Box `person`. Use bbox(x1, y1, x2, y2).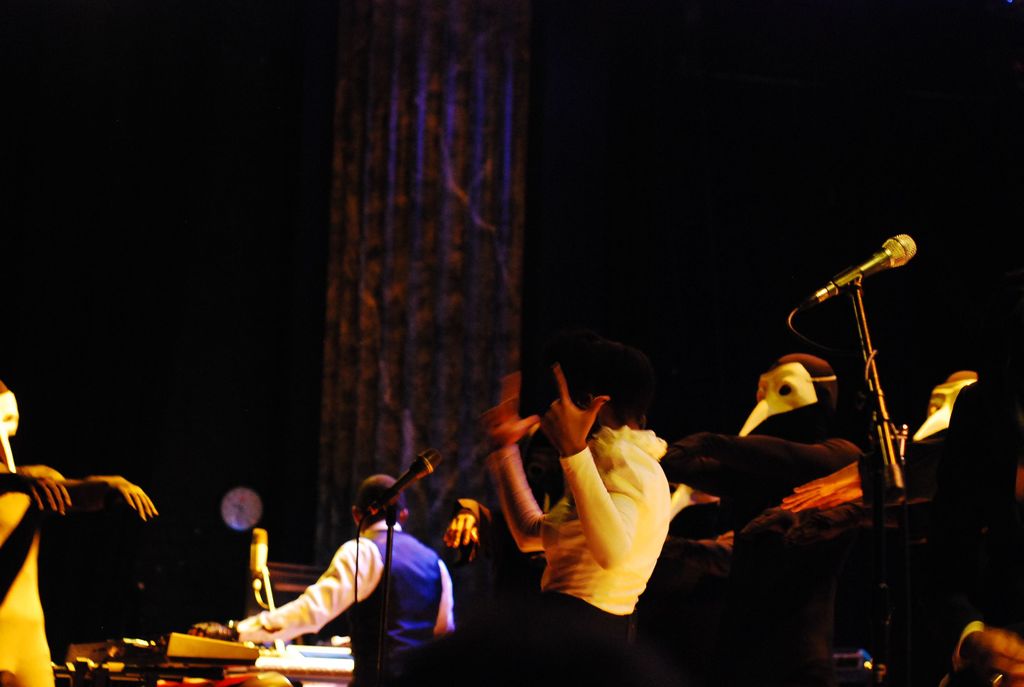
bbox(490, 368, 678, 679).
